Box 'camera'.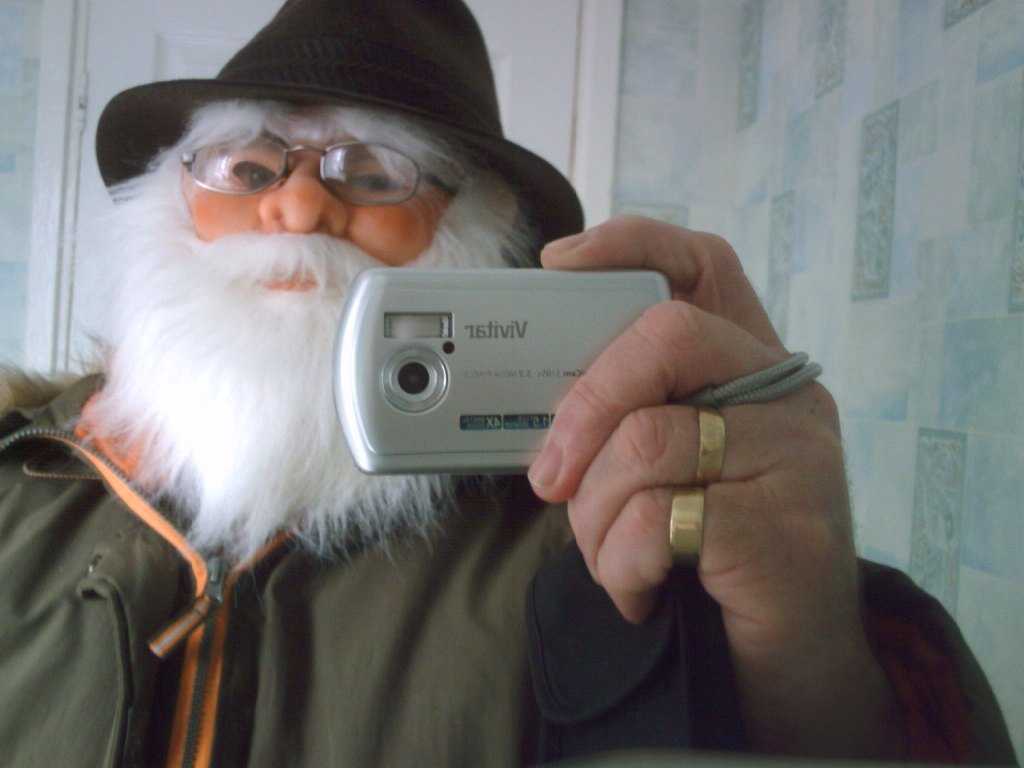
x1=315 y1=239 x2=693 y2=483.
